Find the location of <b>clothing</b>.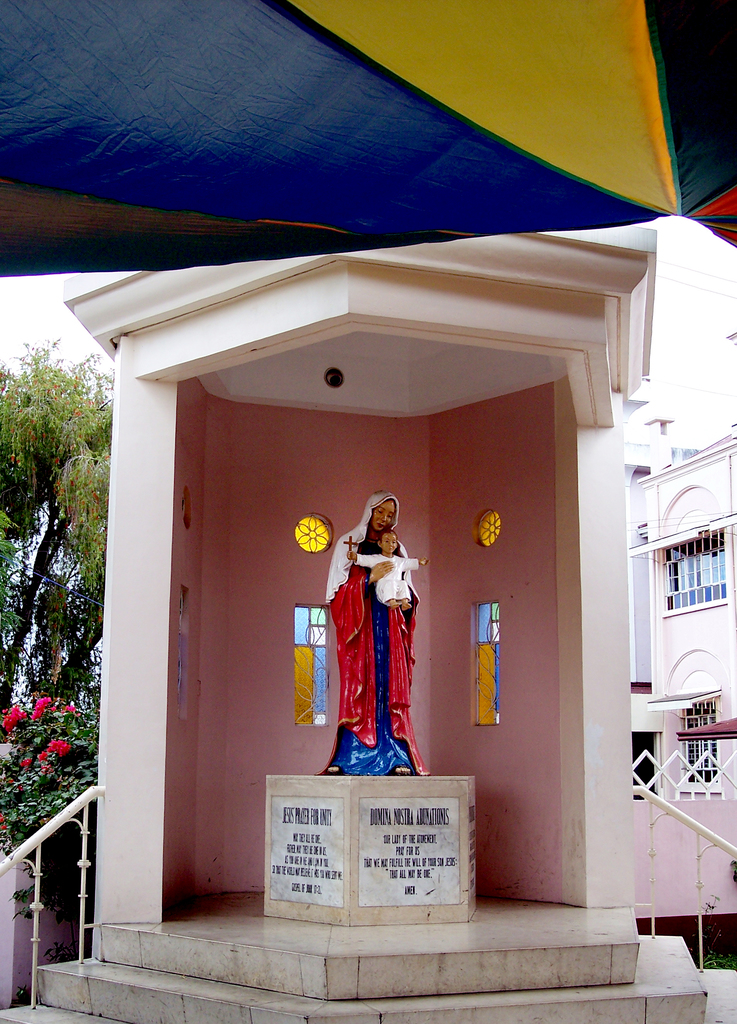
Location: [left=350, top=550, right=422, bottom=603].
